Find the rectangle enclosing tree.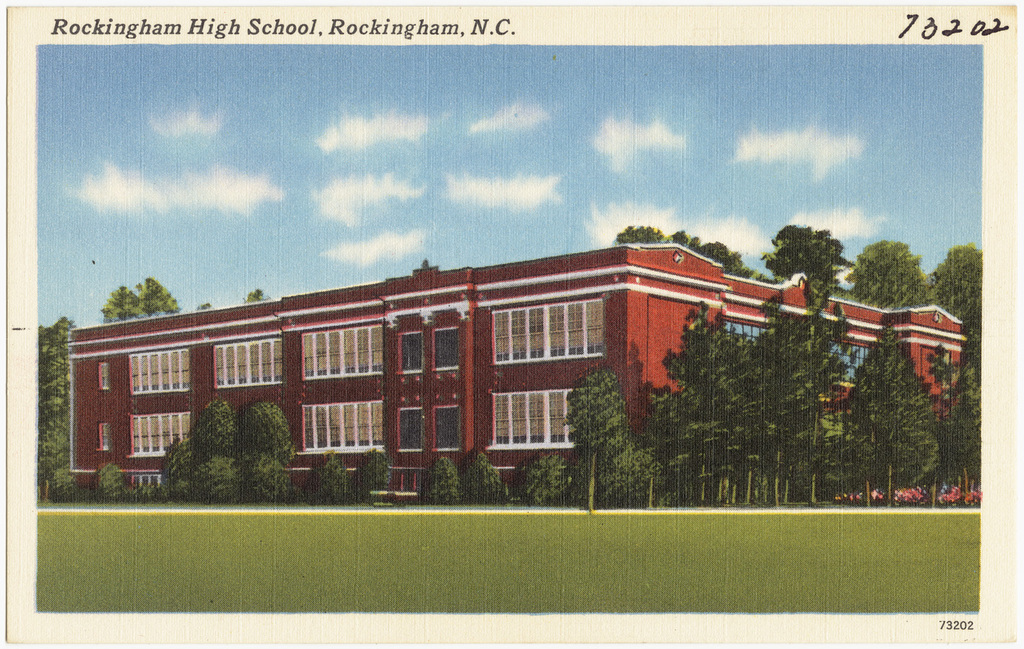
select_region(38, 308, 81, 508).
